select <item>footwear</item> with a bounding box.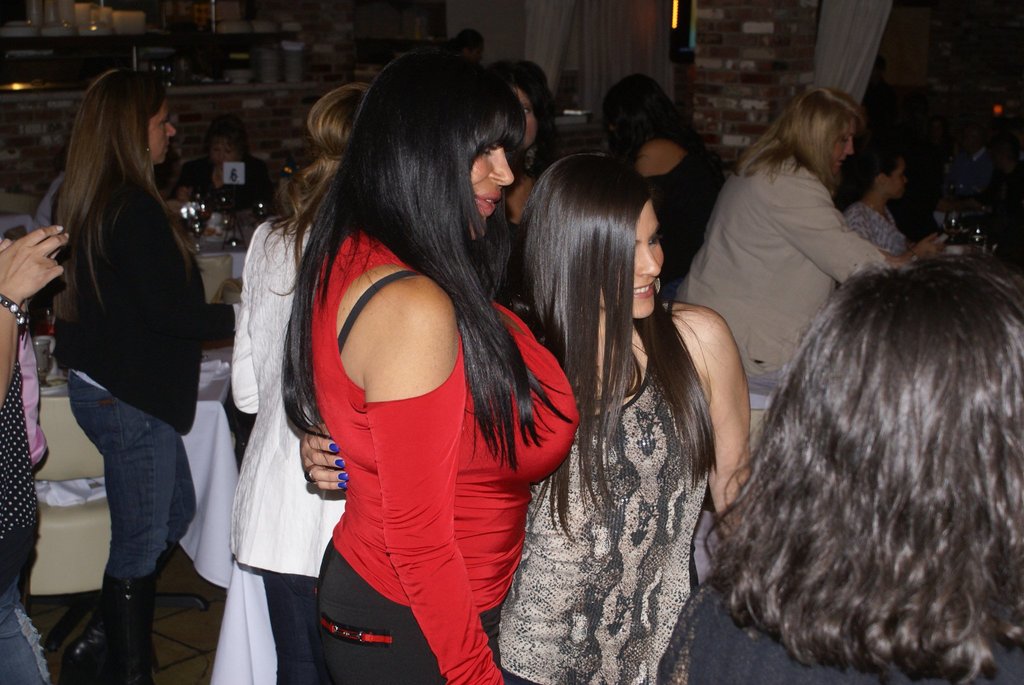
x1=48 y1=561 x2=173 y2=684.
